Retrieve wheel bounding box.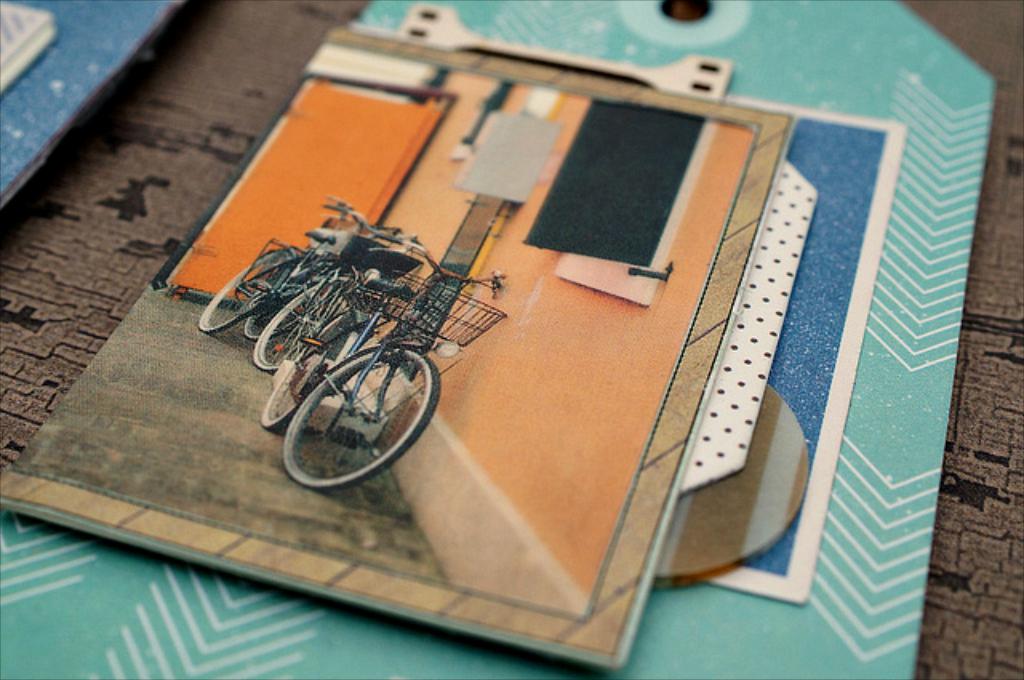
Bounding box: x1=197 y1=250 x2=293 y2=334.
